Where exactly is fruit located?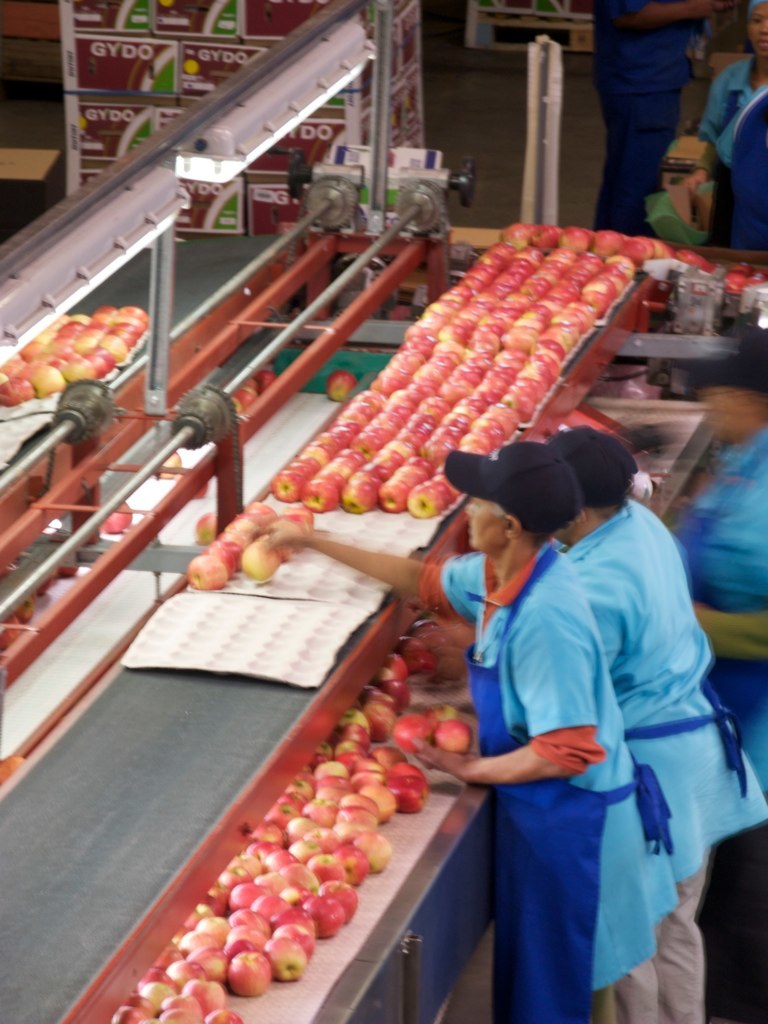
Its bounding box is left=188, top=554, right=229, bottom=592.
